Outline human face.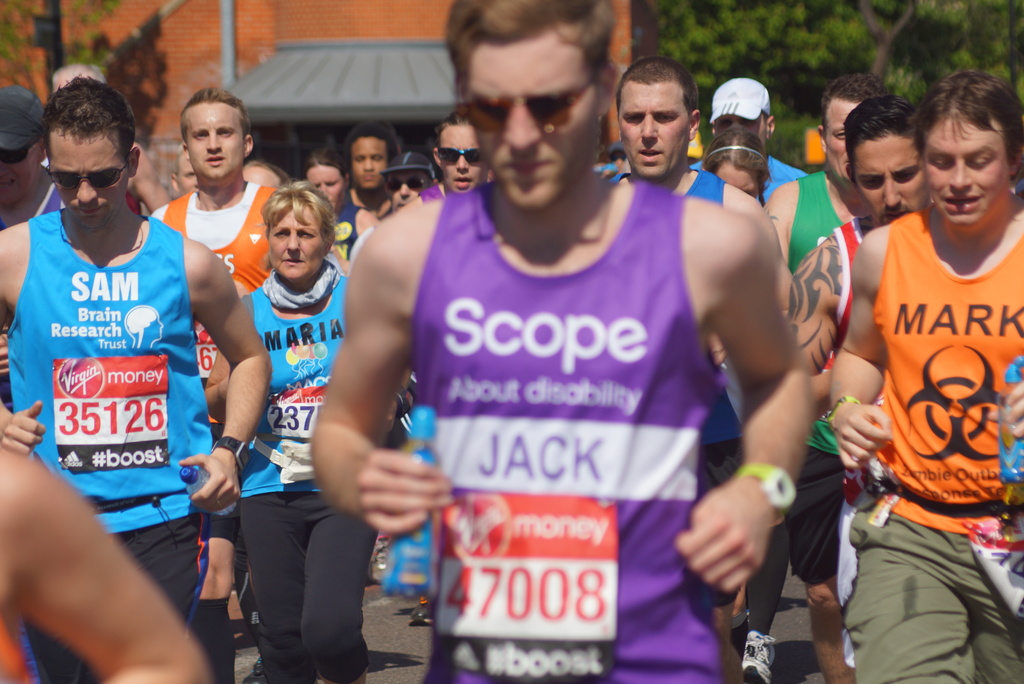
Outline: (left=716, top=112, right=769, bottom=138).
